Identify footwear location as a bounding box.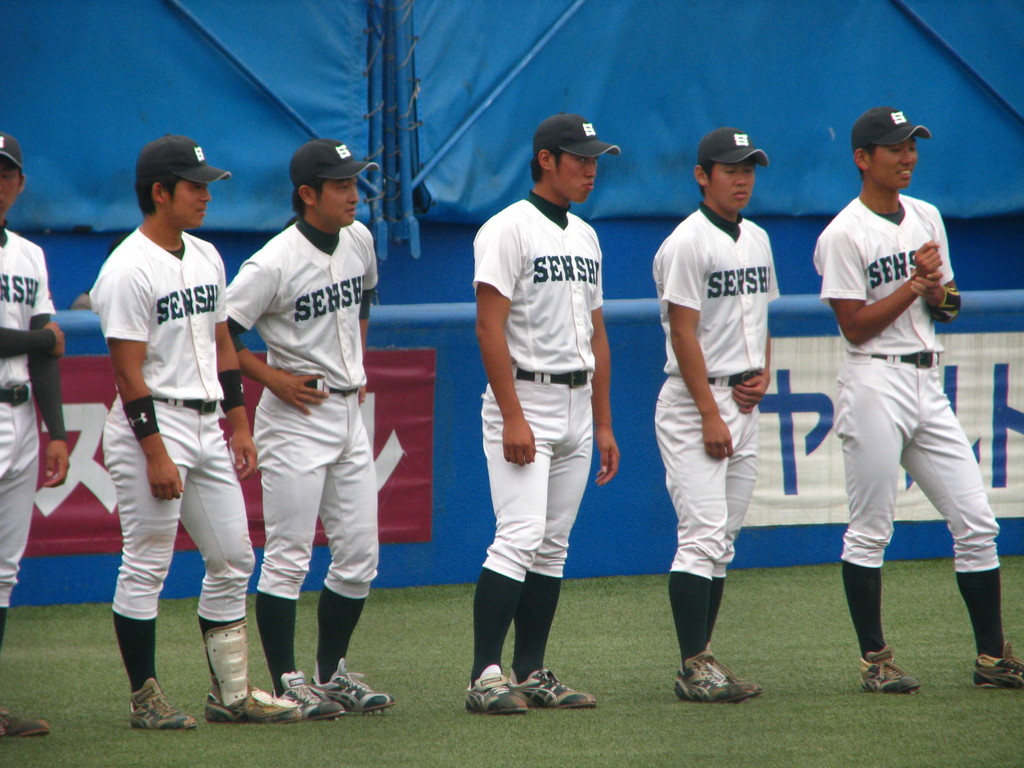
select_region(201, 683, 298, 720).
